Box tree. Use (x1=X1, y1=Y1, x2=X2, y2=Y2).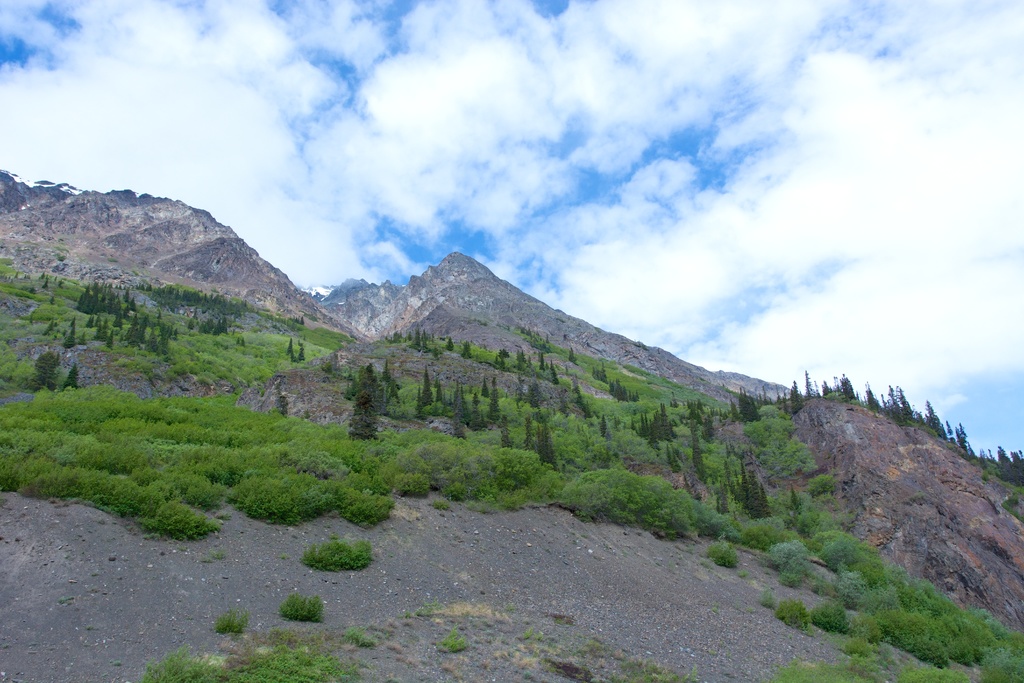
(x1=742, y1=461, x2=750, y2=507).
